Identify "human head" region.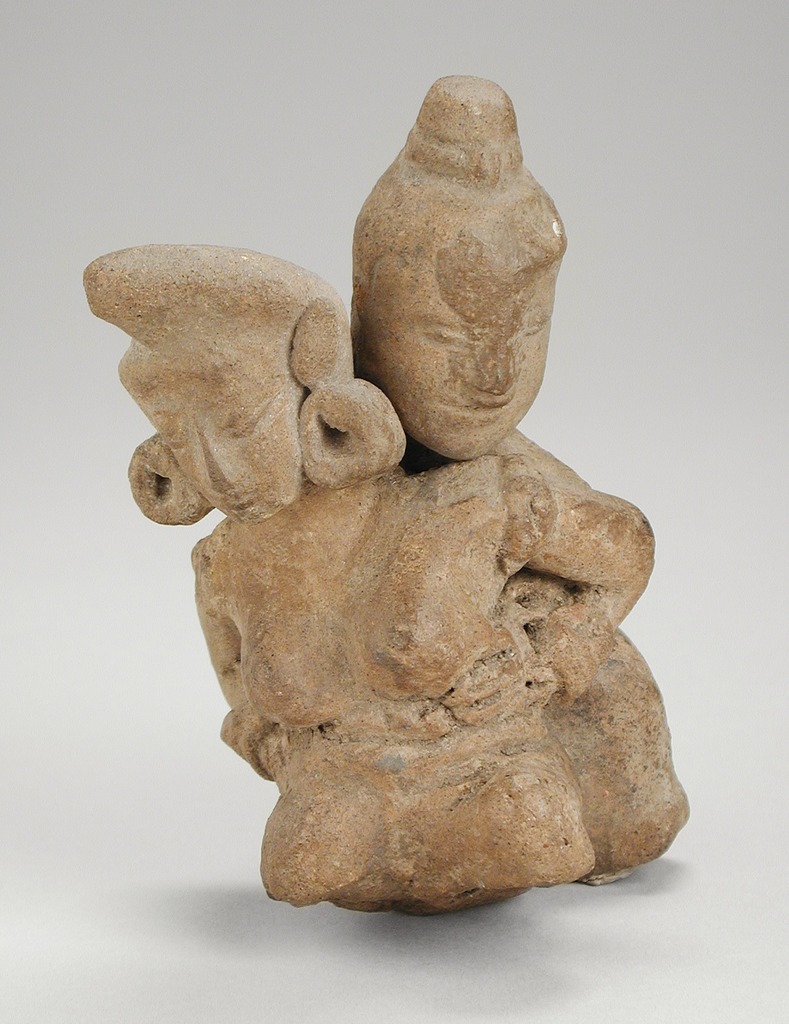
Region: box=[81, 251, 348, 525].
